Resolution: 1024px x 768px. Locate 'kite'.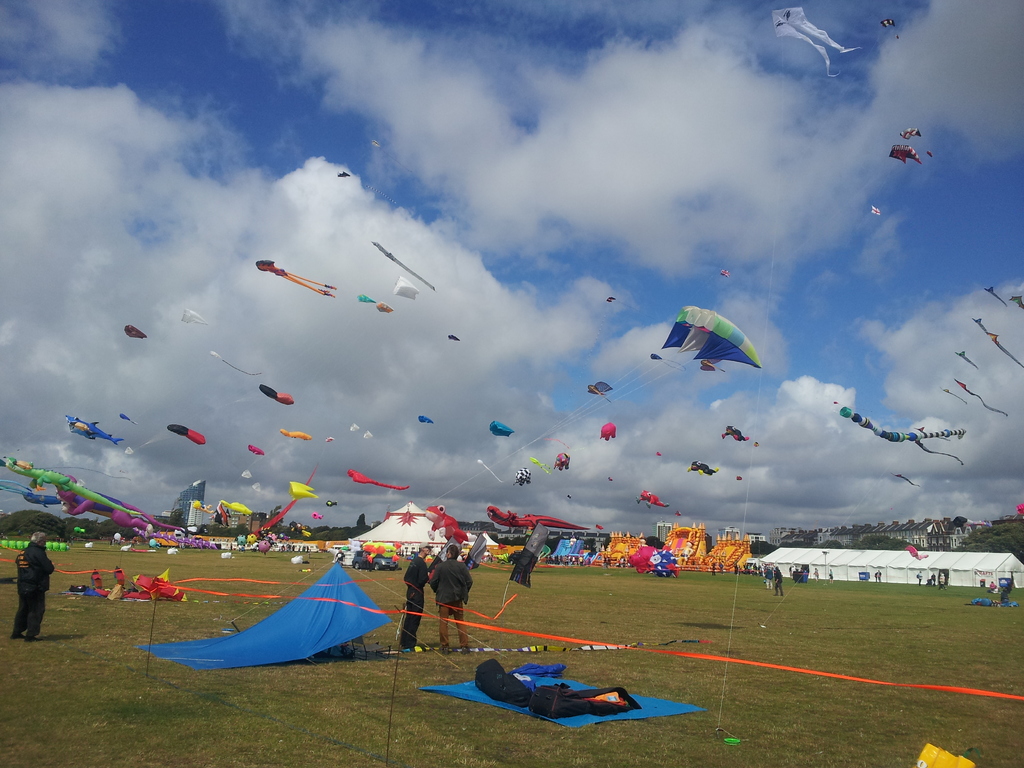
box(448, 330, 460, 342).
